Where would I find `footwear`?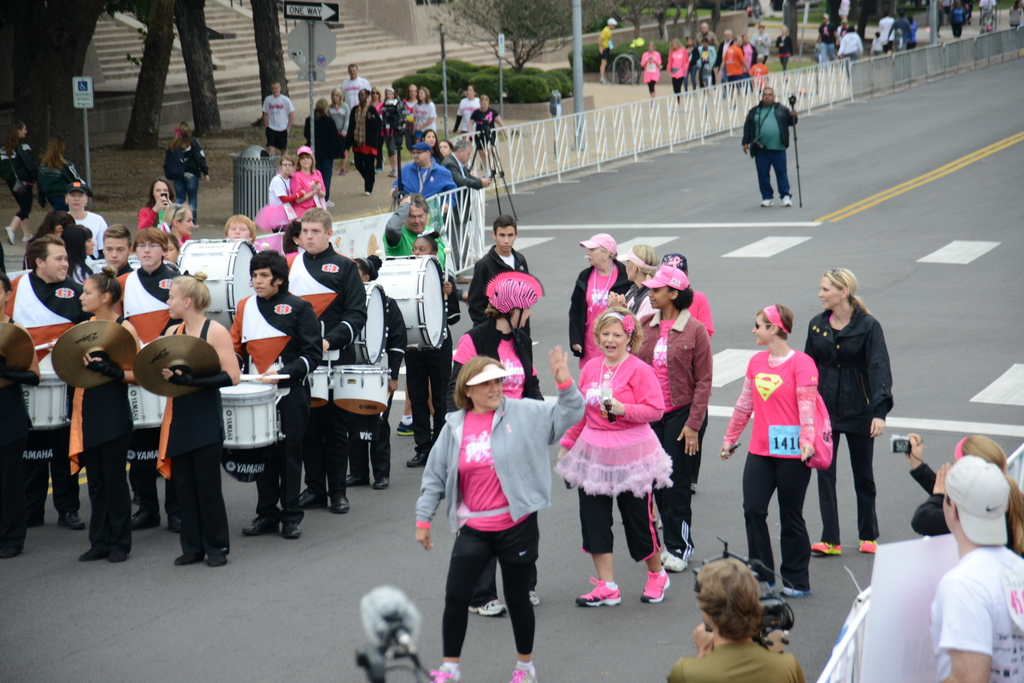
At 331:496:349:513.
